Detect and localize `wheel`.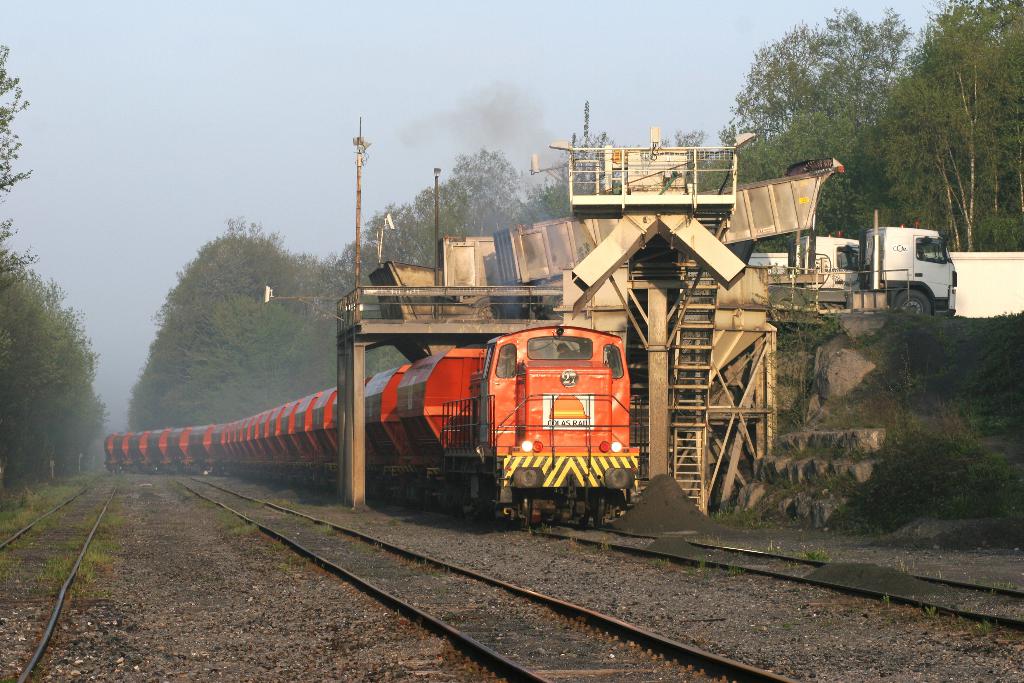
Localized at (894,292,931,318).
